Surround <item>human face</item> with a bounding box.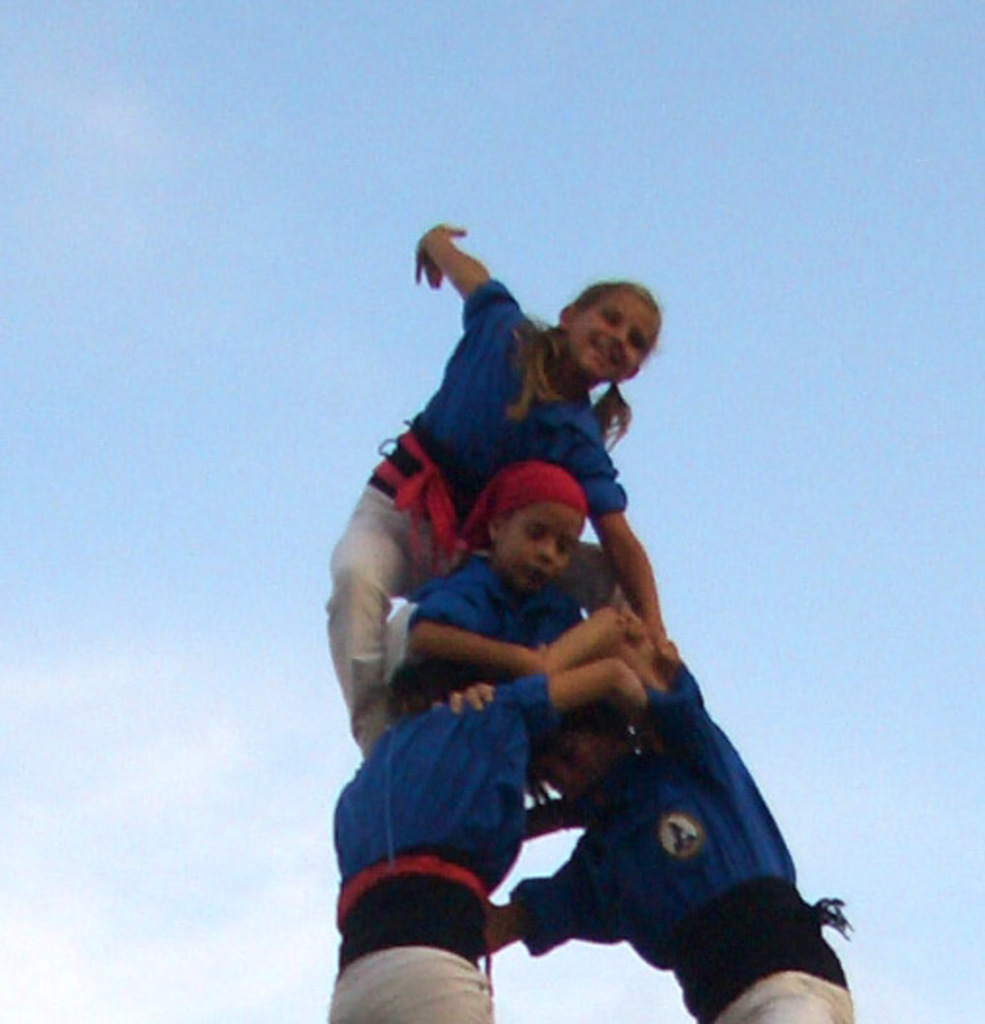
540:719:620:810.
